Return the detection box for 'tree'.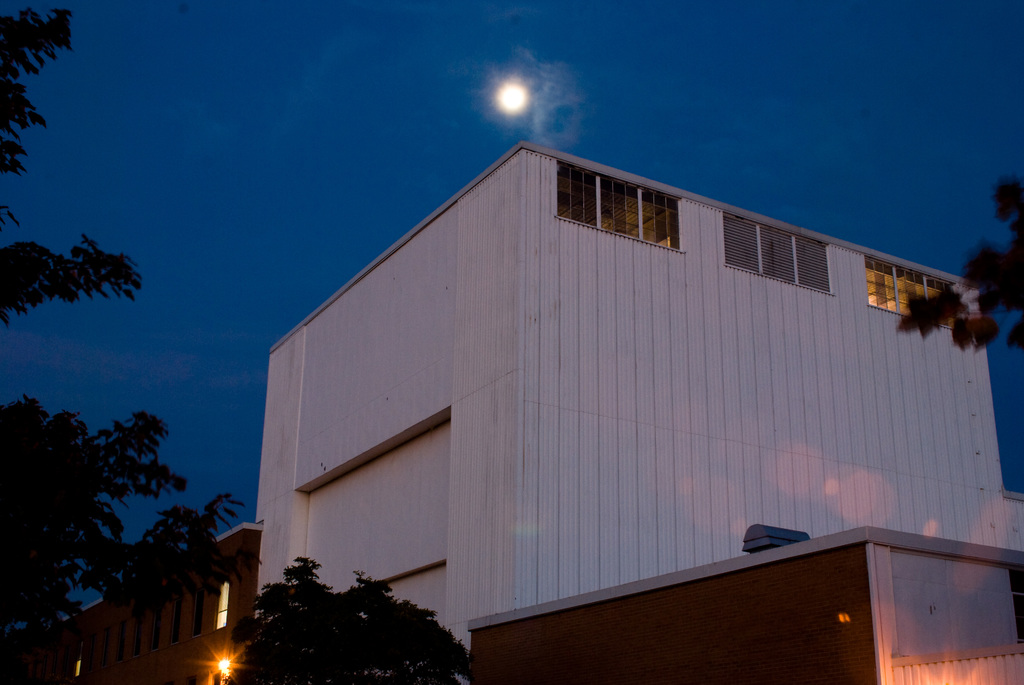
(left=892, top=173, right=1023, bottom=345).
